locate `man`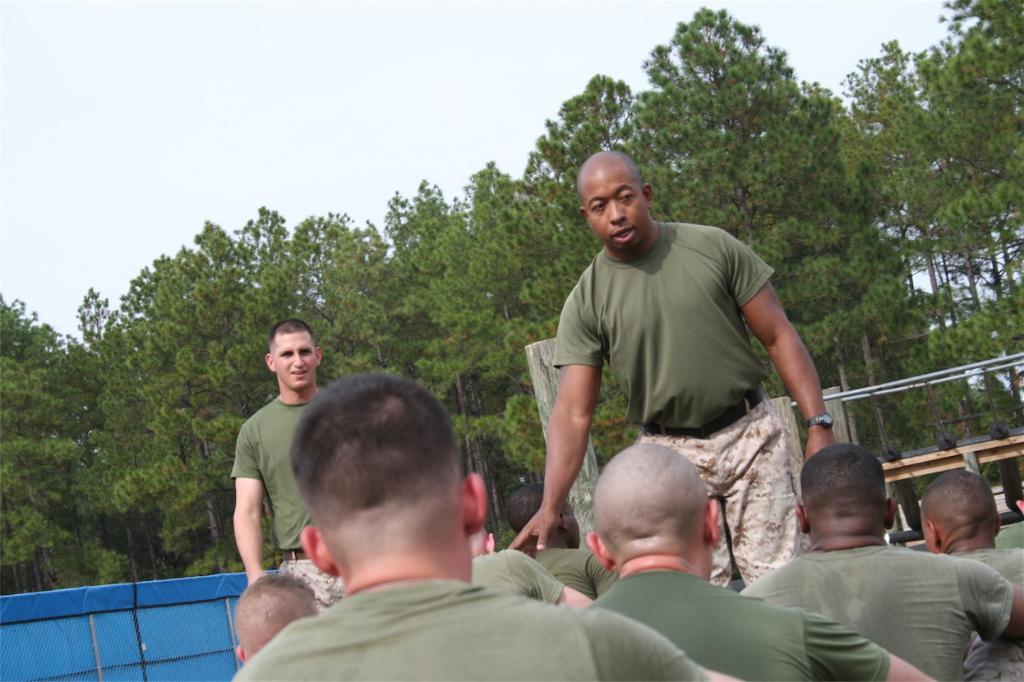
region(228, 568, 320, 668)
